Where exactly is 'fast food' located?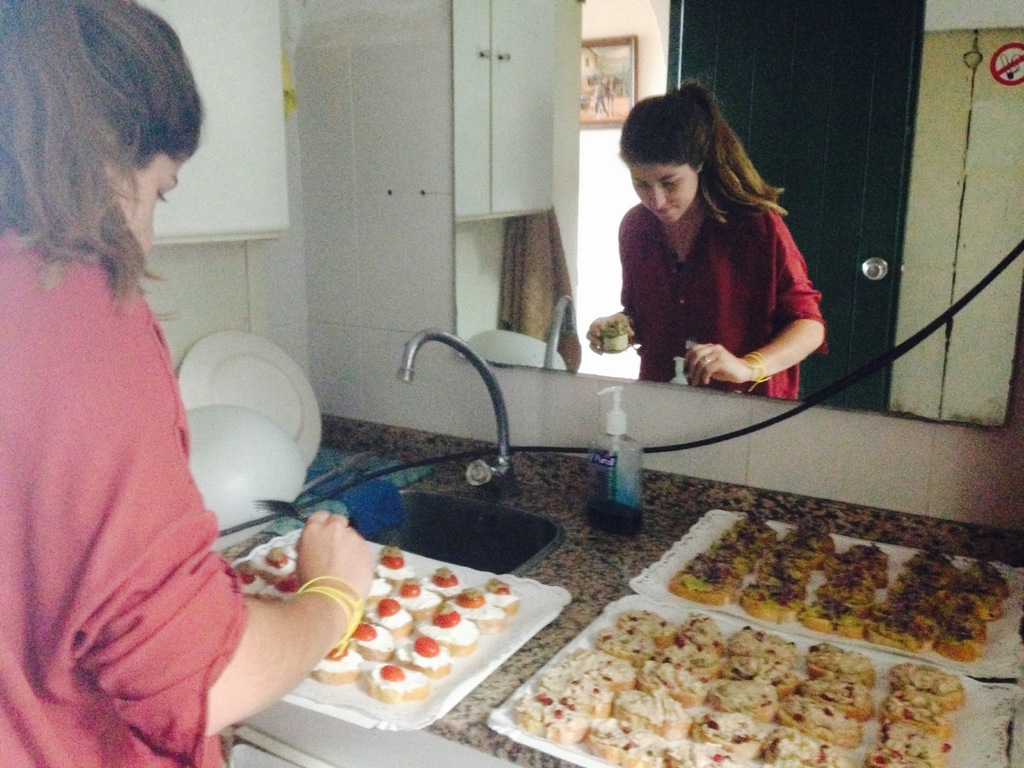
Its bounding box is <box>936,617,988,663</box>.
